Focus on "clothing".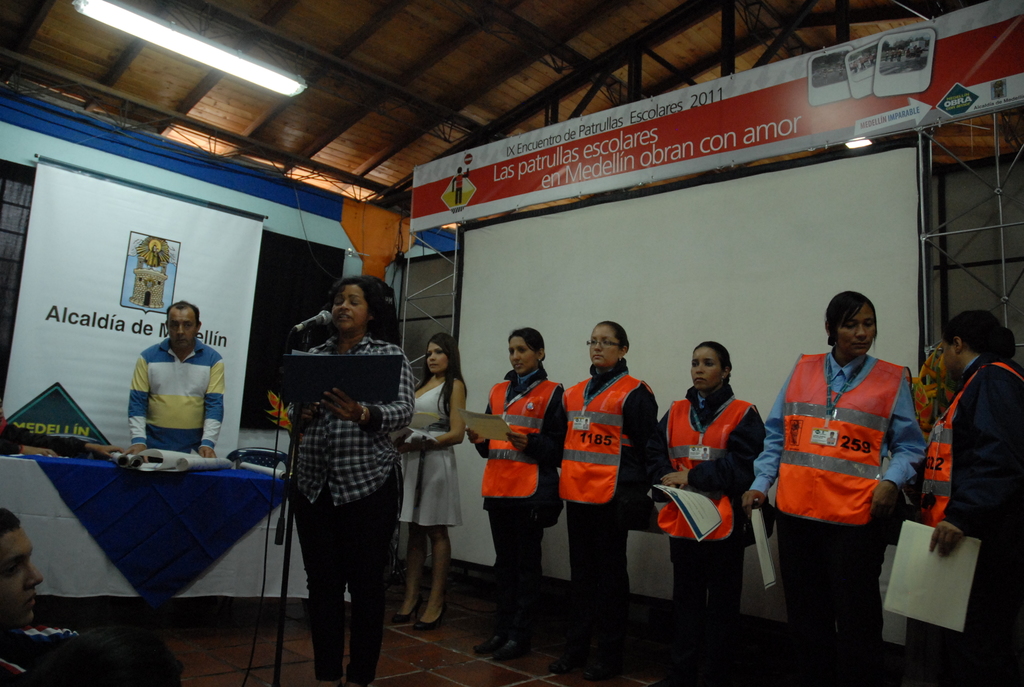
Focused at BBox(0, 610, 182, 686).
